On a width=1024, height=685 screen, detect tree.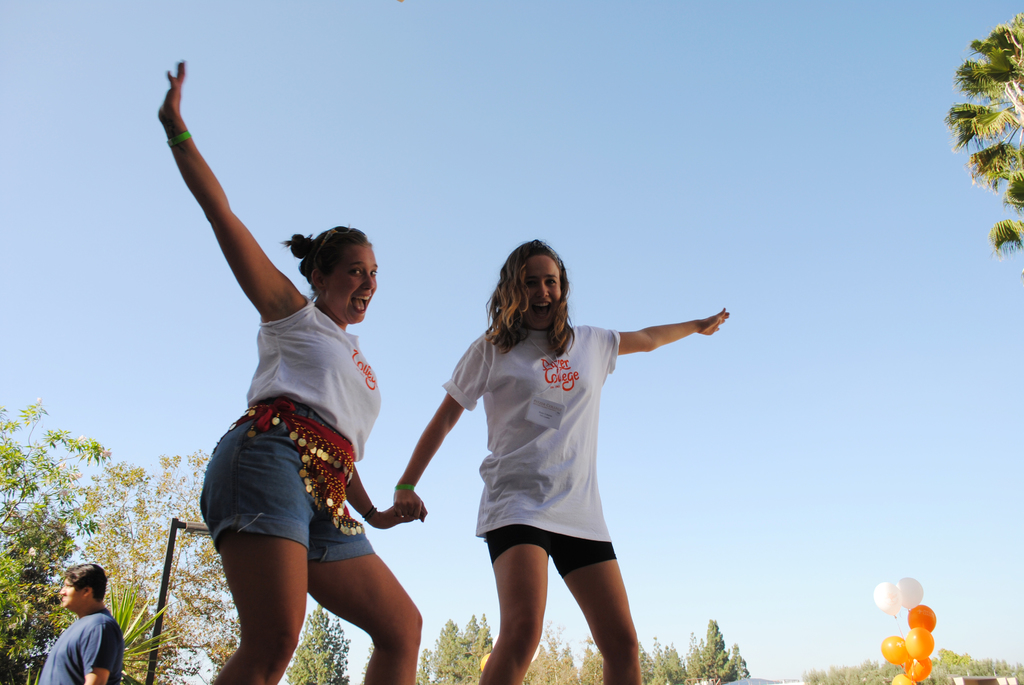
[454,611,492,684].
